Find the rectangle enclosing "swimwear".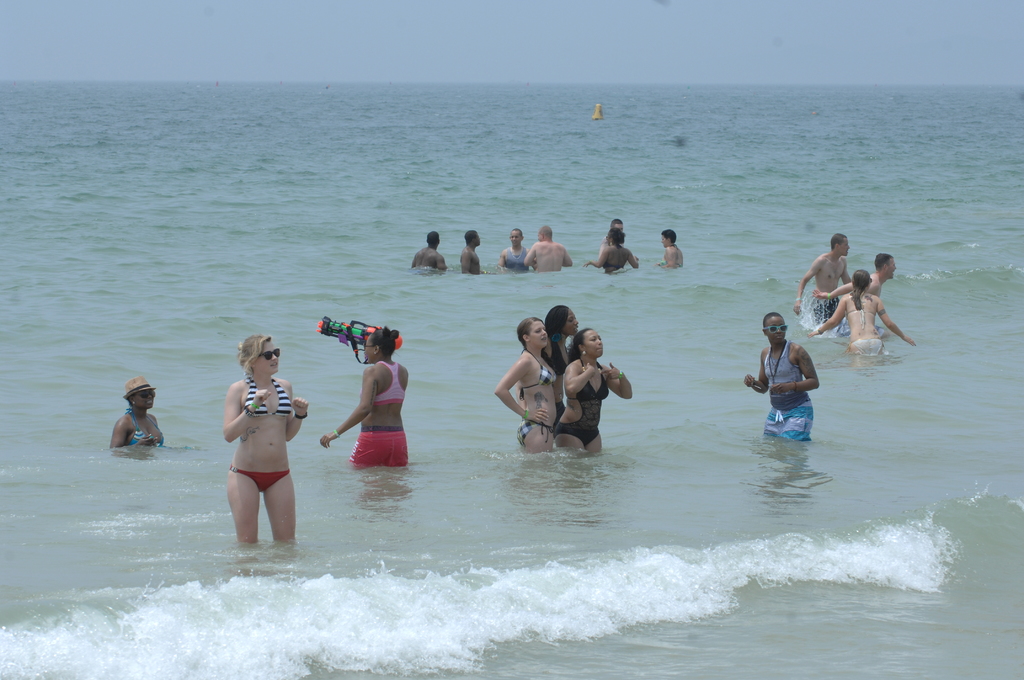
{"x1": 244, "y1": 373, "x2": 294, "y2": 418}.
